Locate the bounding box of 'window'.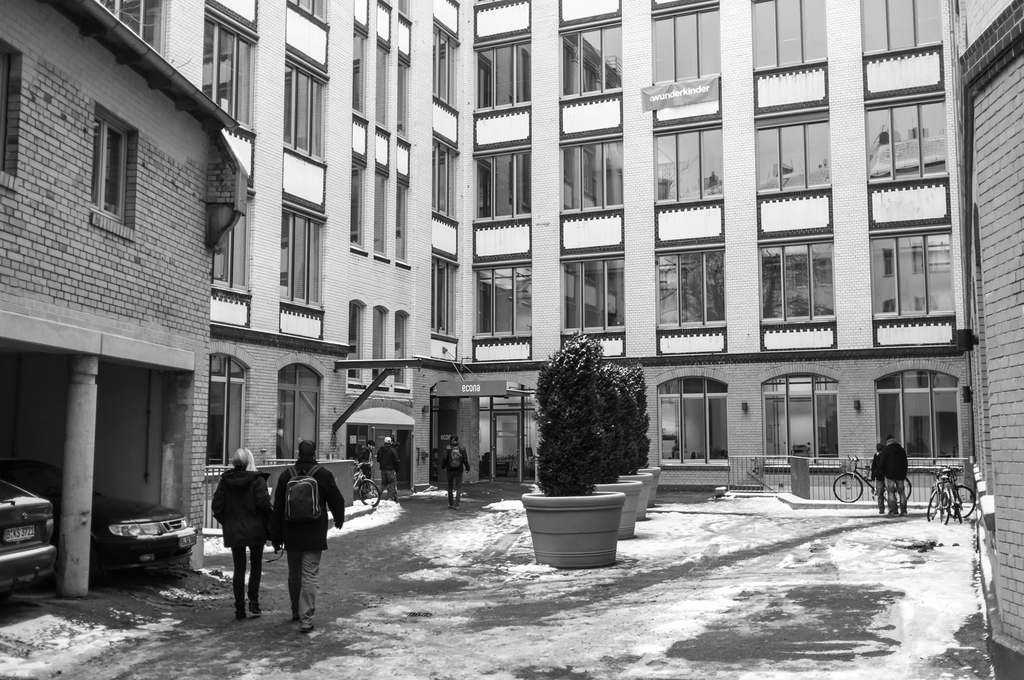
Bounding box: l=561, t=132, r=624, b=207.
